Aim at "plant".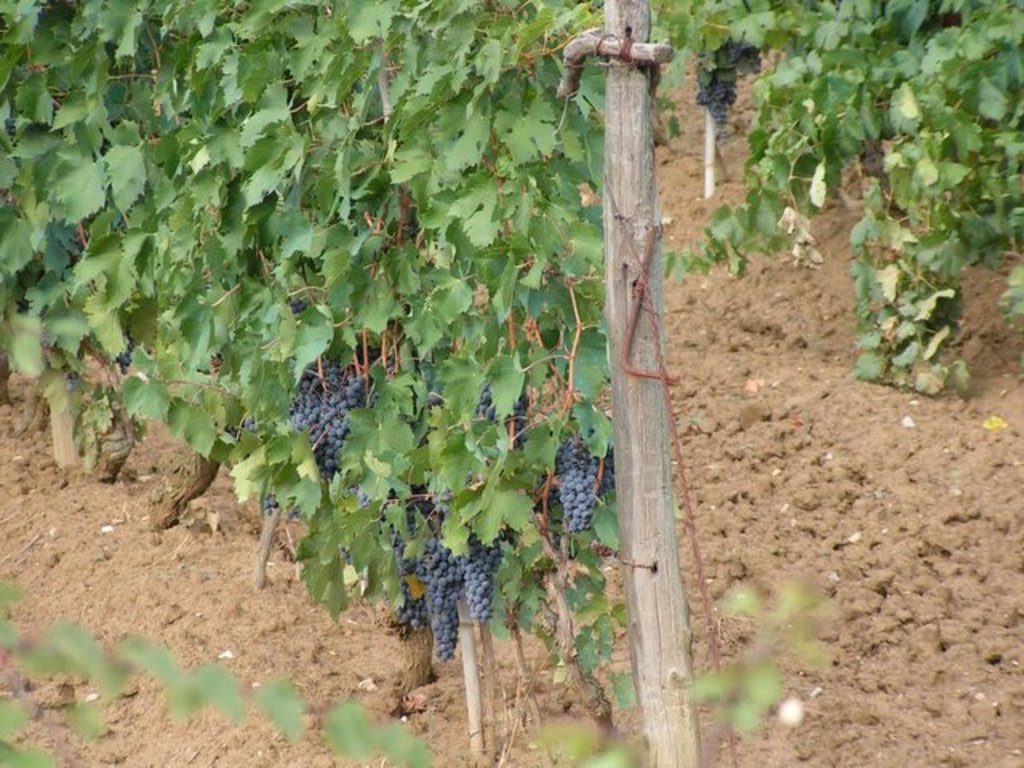
Aimed at bbox(549, 675, 661, 766).
